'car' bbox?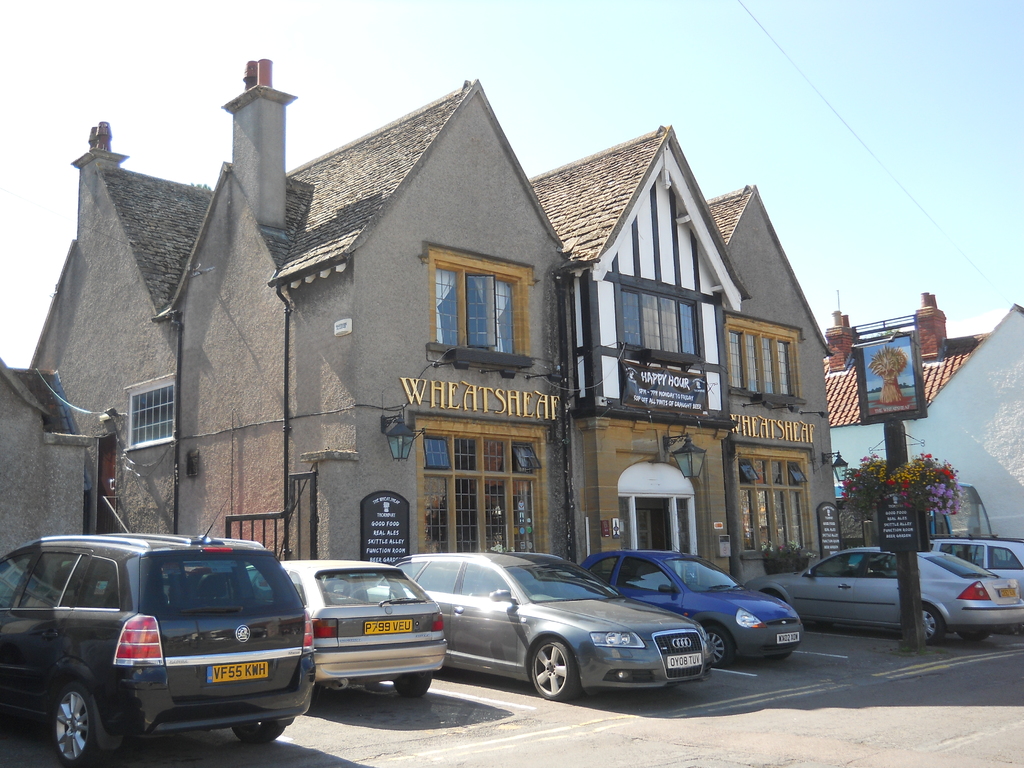
box(753, 549, 1023, 642)
